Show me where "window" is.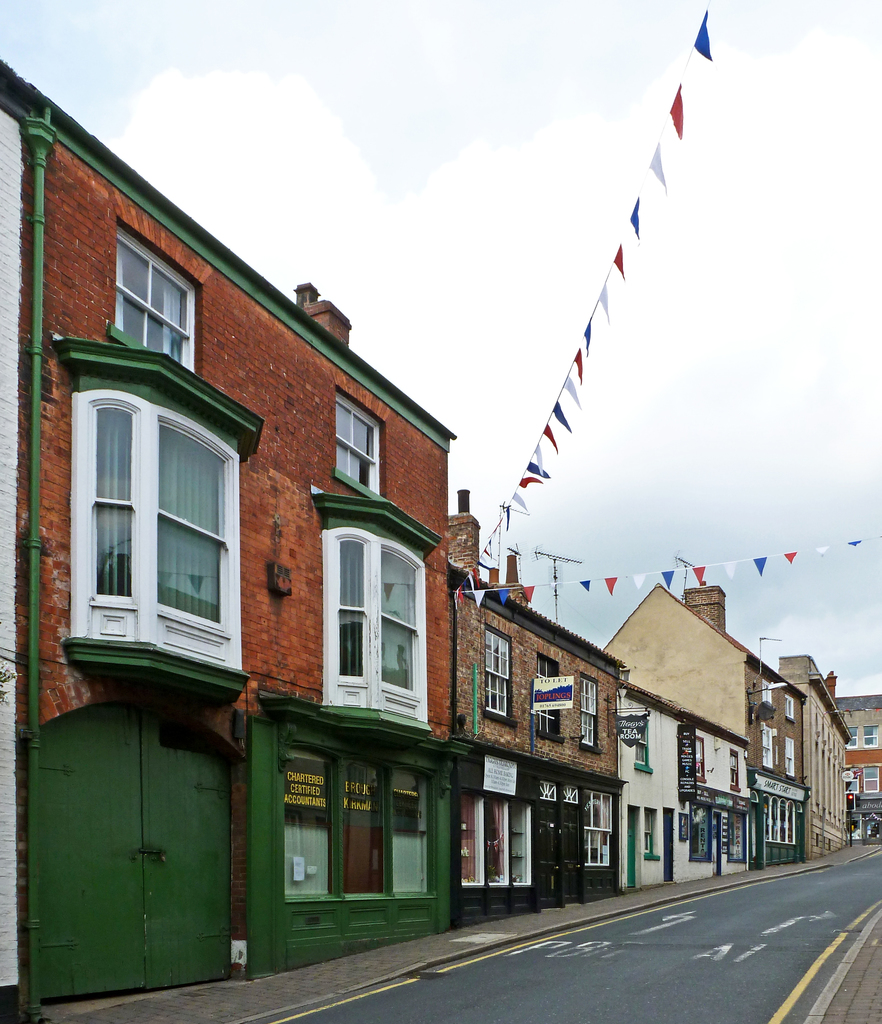
"window" is at 325, 387, 388, 497.
